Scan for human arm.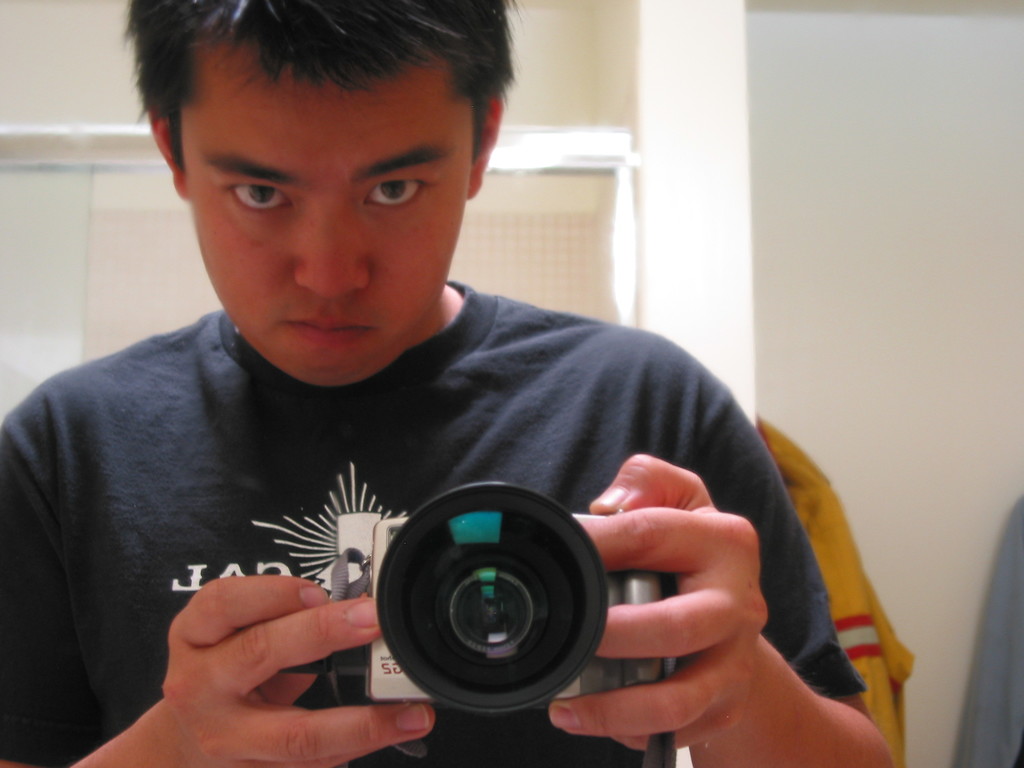
Scan result: {"x1": 0, "y1": 365, "x2": 442, "y2": 767}.
